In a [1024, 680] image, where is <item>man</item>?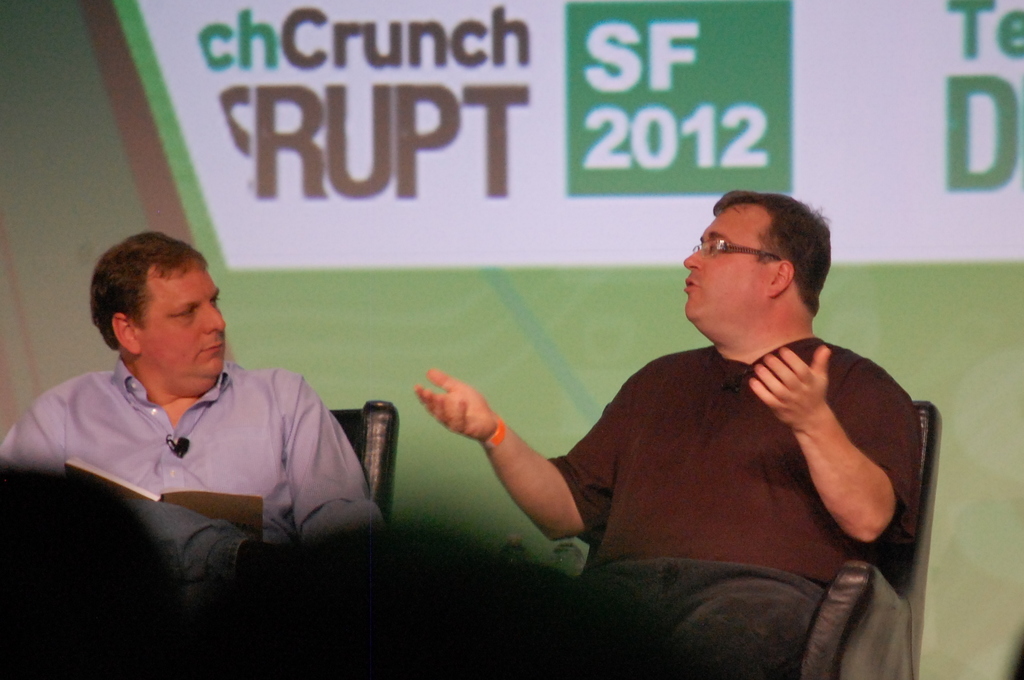
(0,233,390,587).
